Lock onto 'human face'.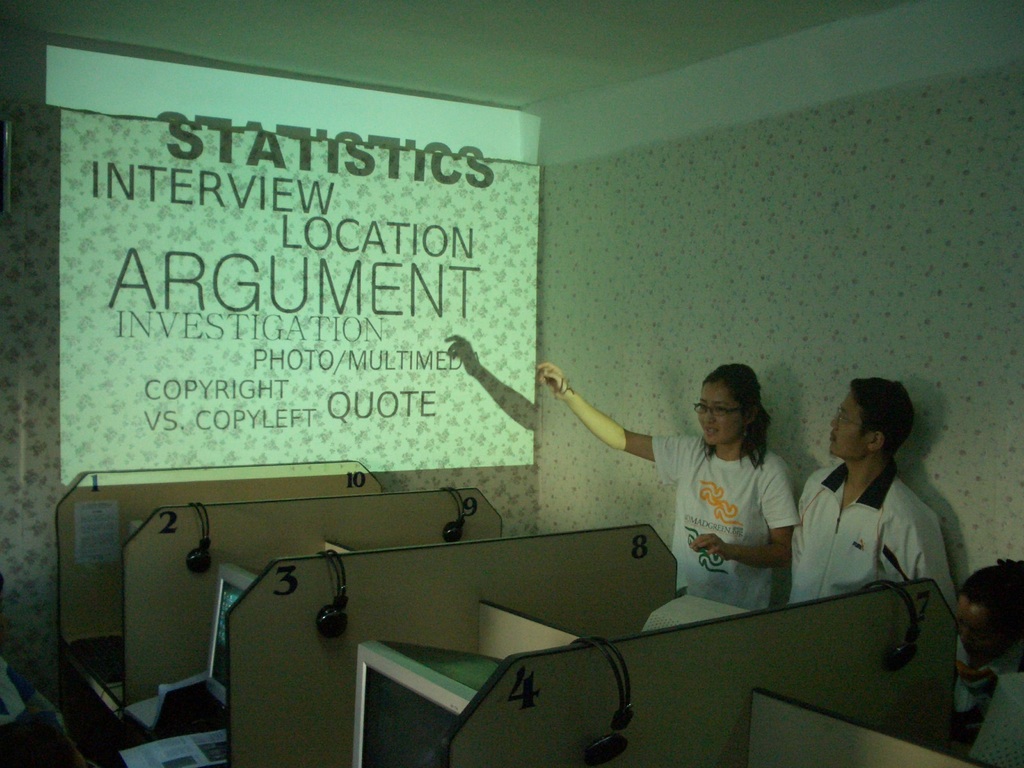
Locked: [left=687, top=384, right=742, bottom=444].
